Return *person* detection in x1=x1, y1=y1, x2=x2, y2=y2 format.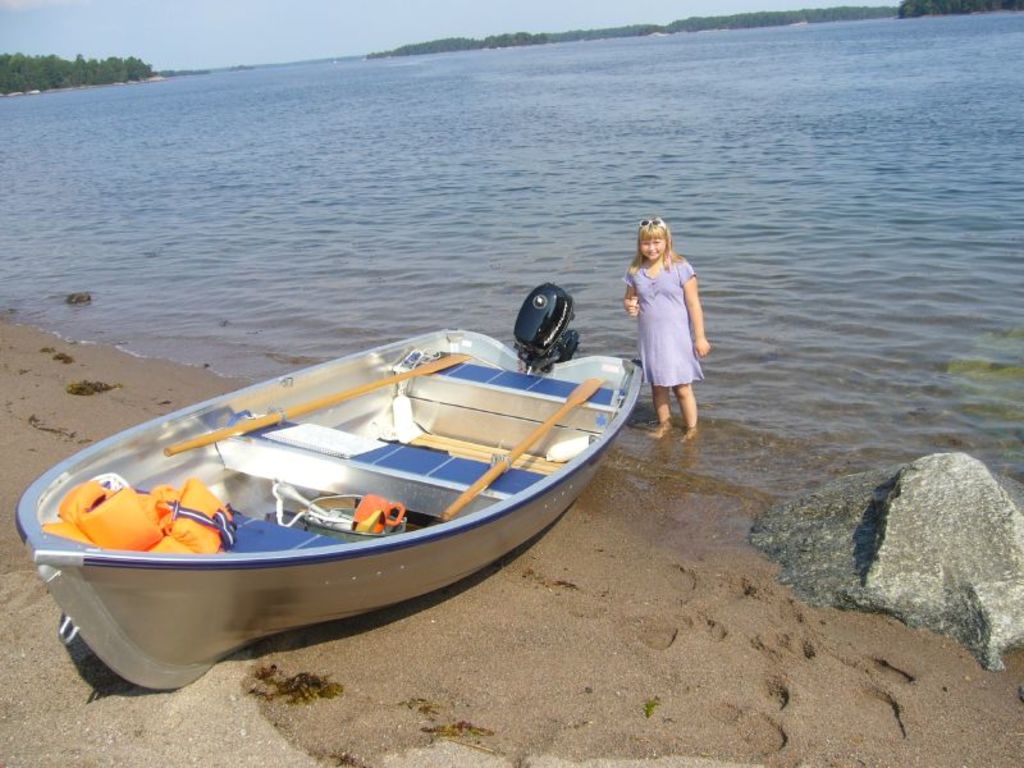
x1=621, y1=227, x2=705, y2=438.
